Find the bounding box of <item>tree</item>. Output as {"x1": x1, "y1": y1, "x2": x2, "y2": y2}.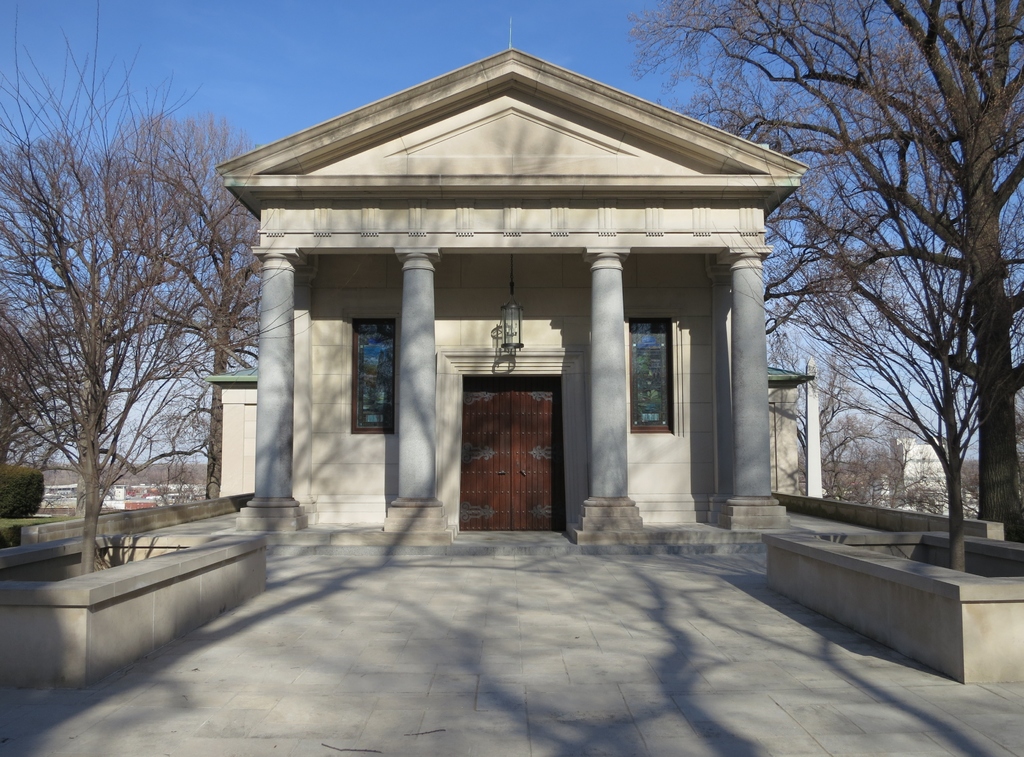
{"x1": 0, "y1": 328, "x2": 77, "y2": 475}.
